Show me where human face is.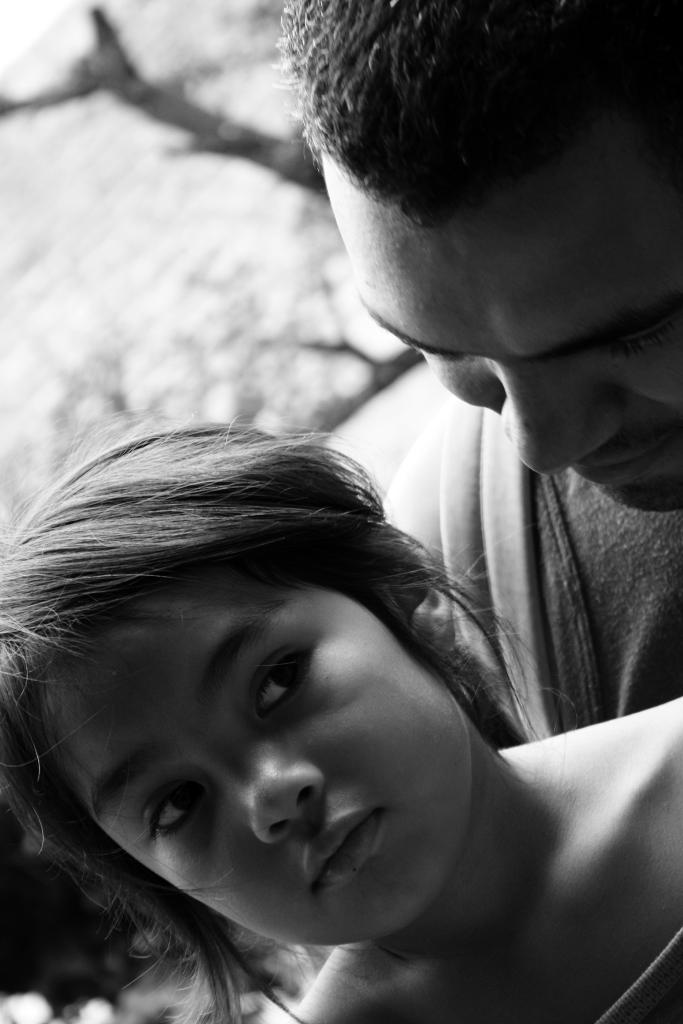
human face is at select_region(11, 598, 475, 939).
